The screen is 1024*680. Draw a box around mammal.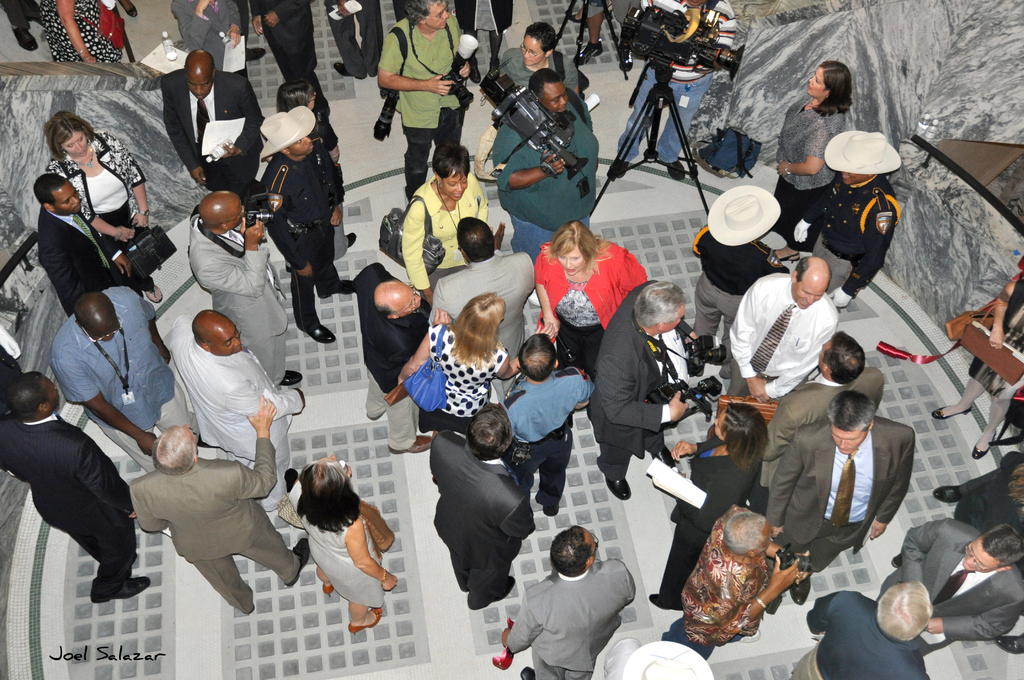
{"x1": 502, "y1": 525, "x2": 627, "y2": 679}.
